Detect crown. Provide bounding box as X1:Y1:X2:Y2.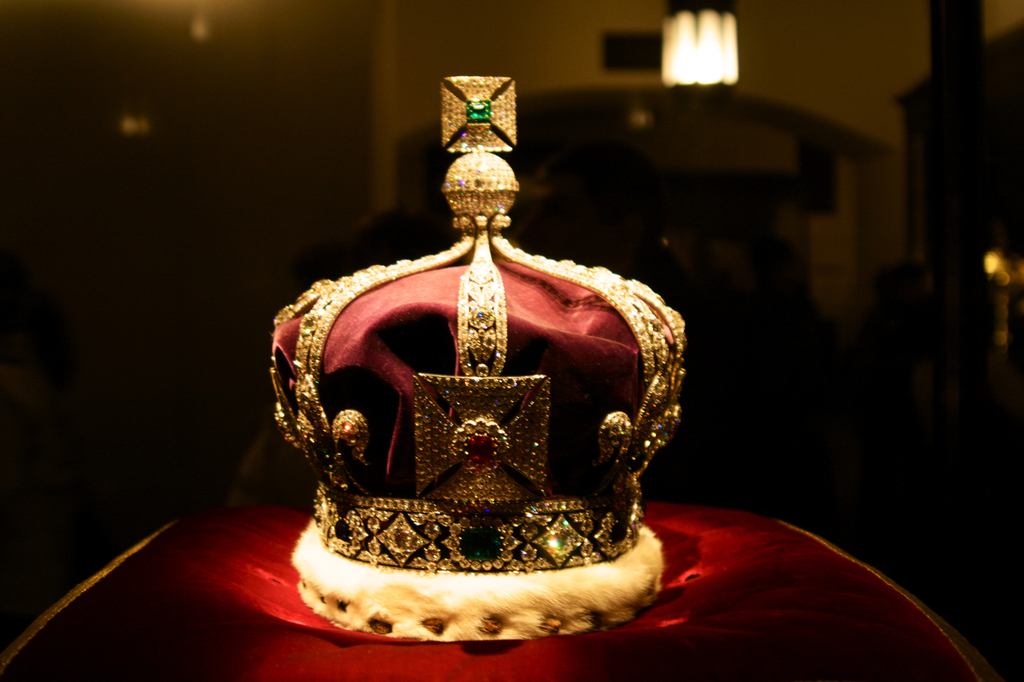
263:73:688:643.
